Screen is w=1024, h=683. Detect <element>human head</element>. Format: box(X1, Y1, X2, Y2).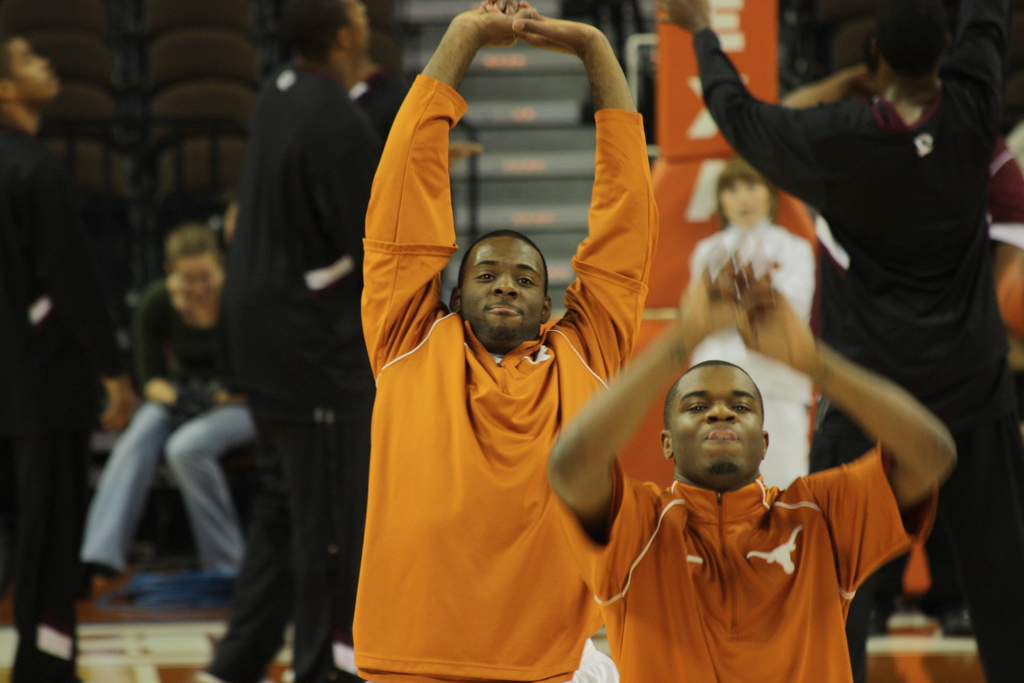
box(667, 360, 785, 495).
